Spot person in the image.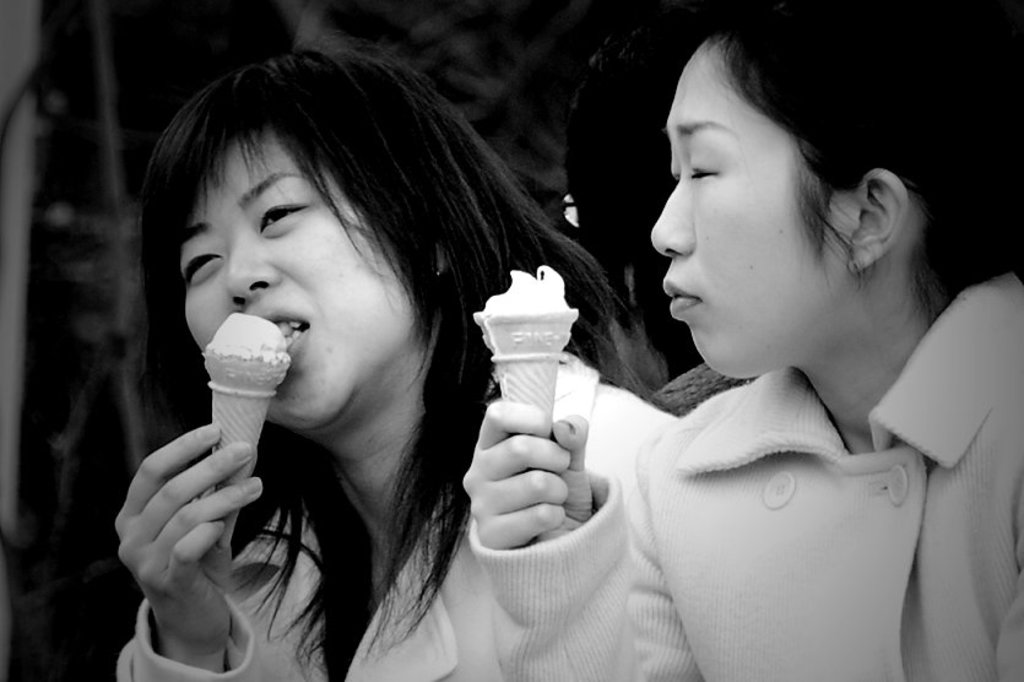
person found at pyautogui.locateOnScreen(466, 0, 1023, 681).
